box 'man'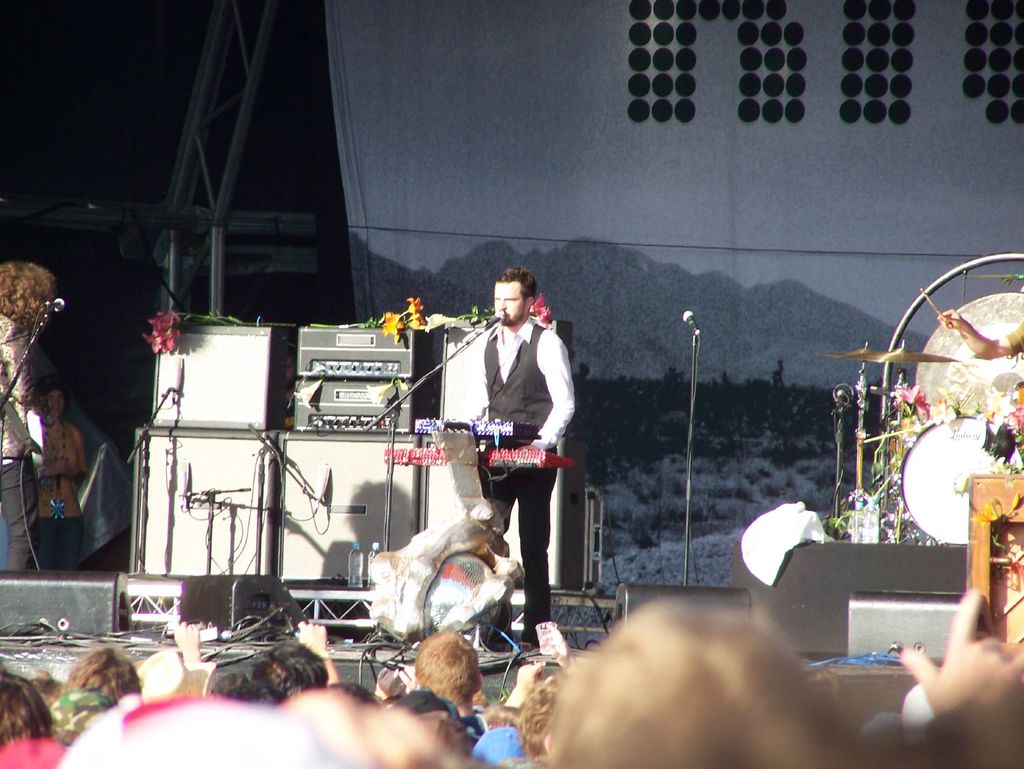
[459,272,582,620]
